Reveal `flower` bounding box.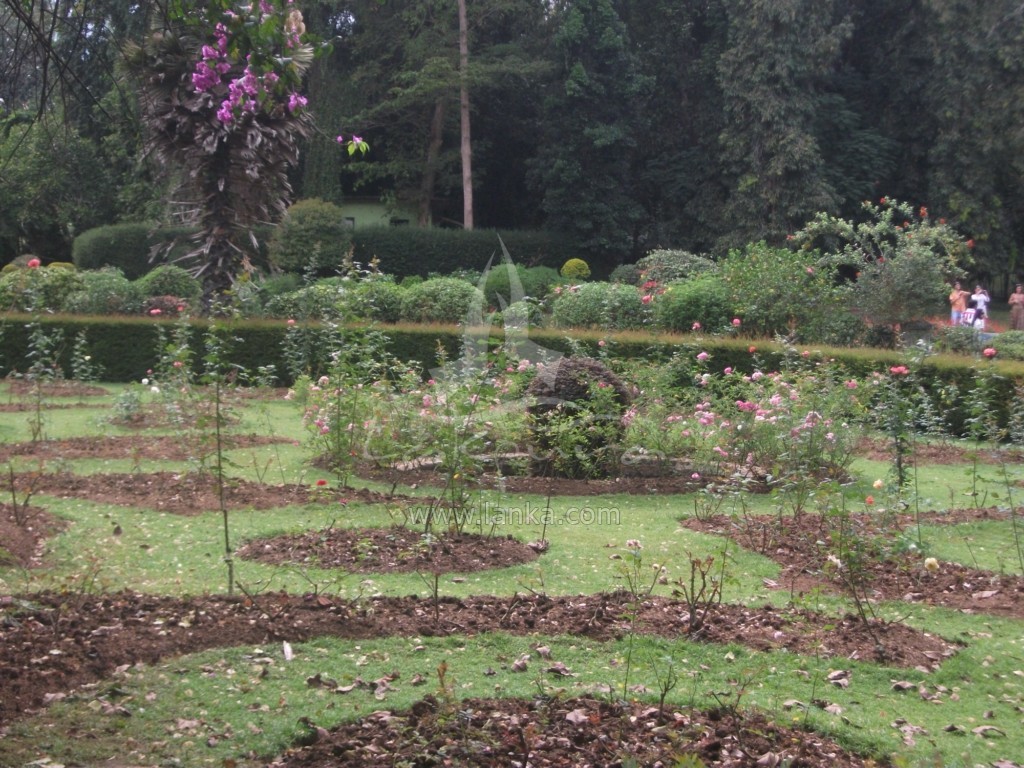
Revealed: 350 132 360 140.
